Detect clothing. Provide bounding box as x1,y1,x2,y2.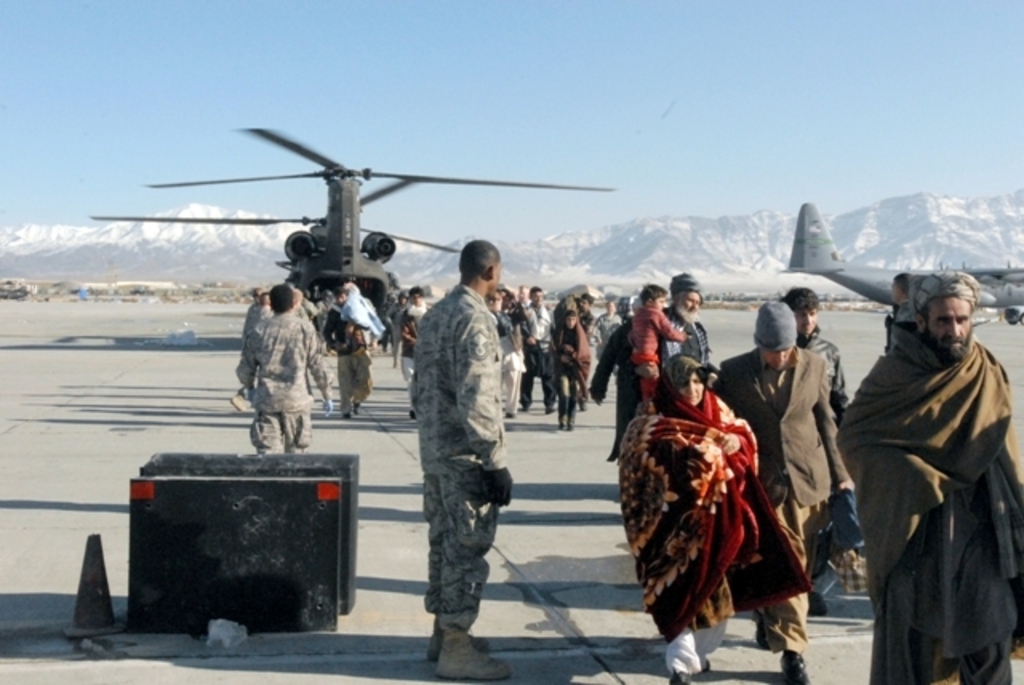
598,310,622,334.
